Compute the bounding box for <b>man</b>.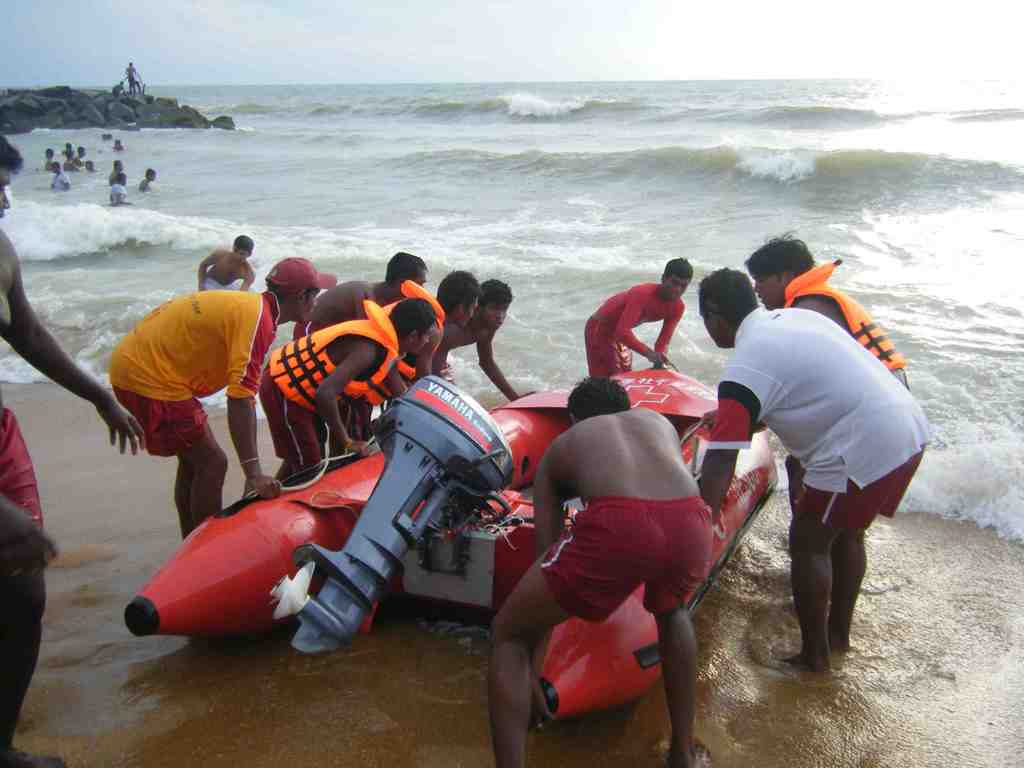
BBox(0, 134, 145, 767).
